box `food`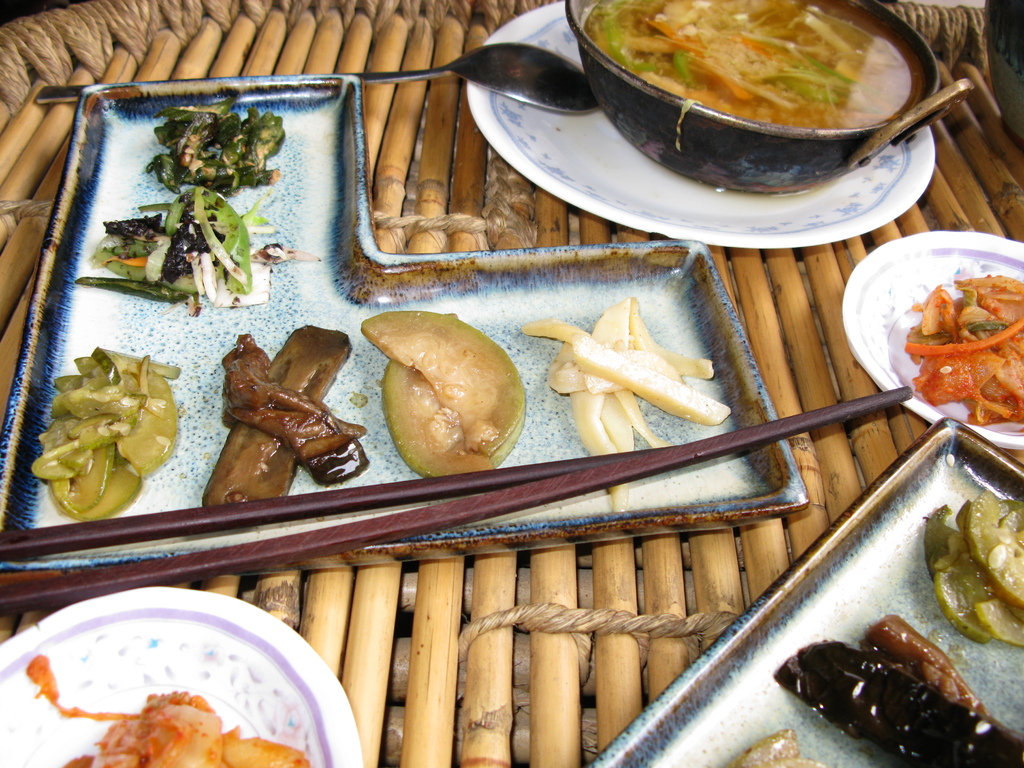
x1=358 y1=307 x2=525 y2=476
